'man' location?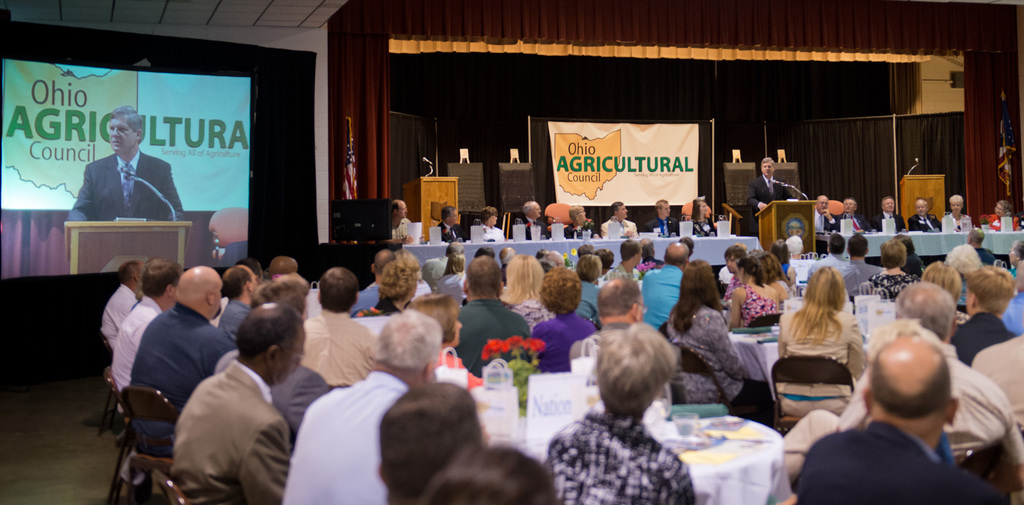
99:258:144:346
